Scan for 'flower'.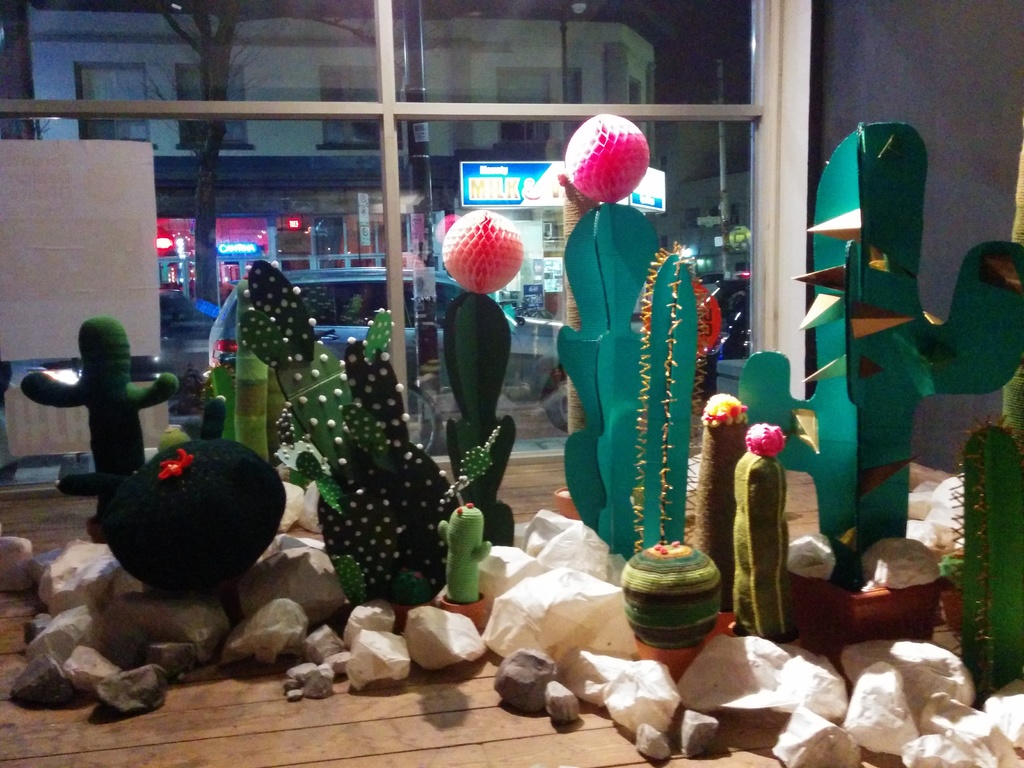
Scan result: box=[161, 442, 194, 477].
